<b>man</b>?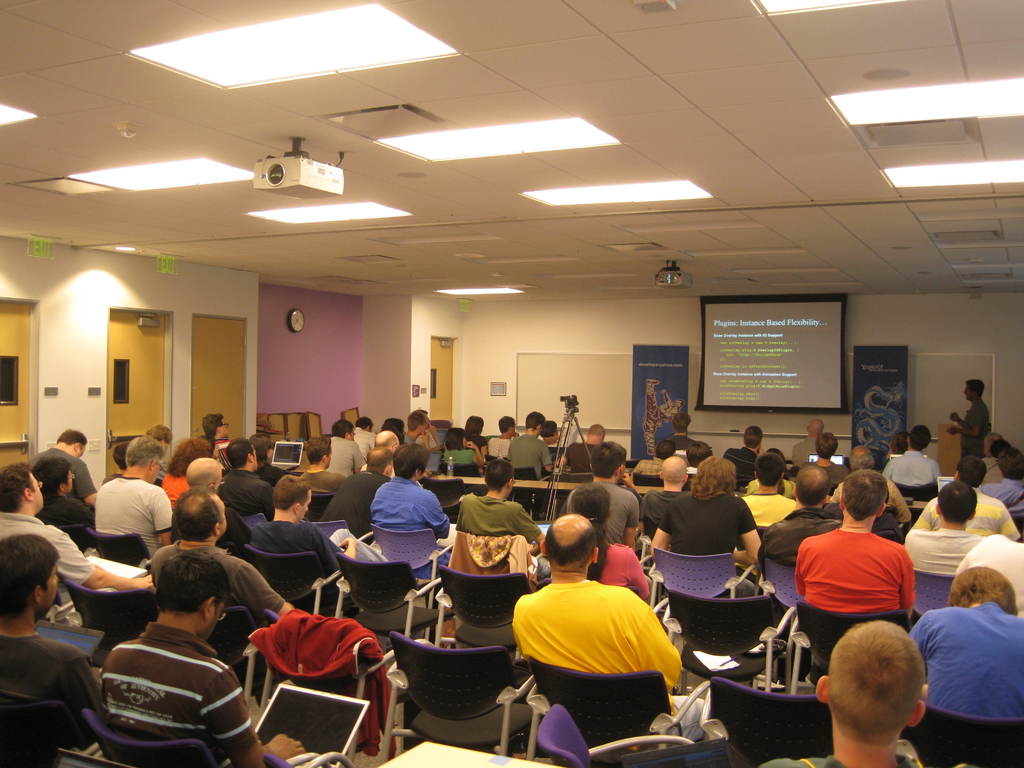
BBox(885, 424, 945, 490)
